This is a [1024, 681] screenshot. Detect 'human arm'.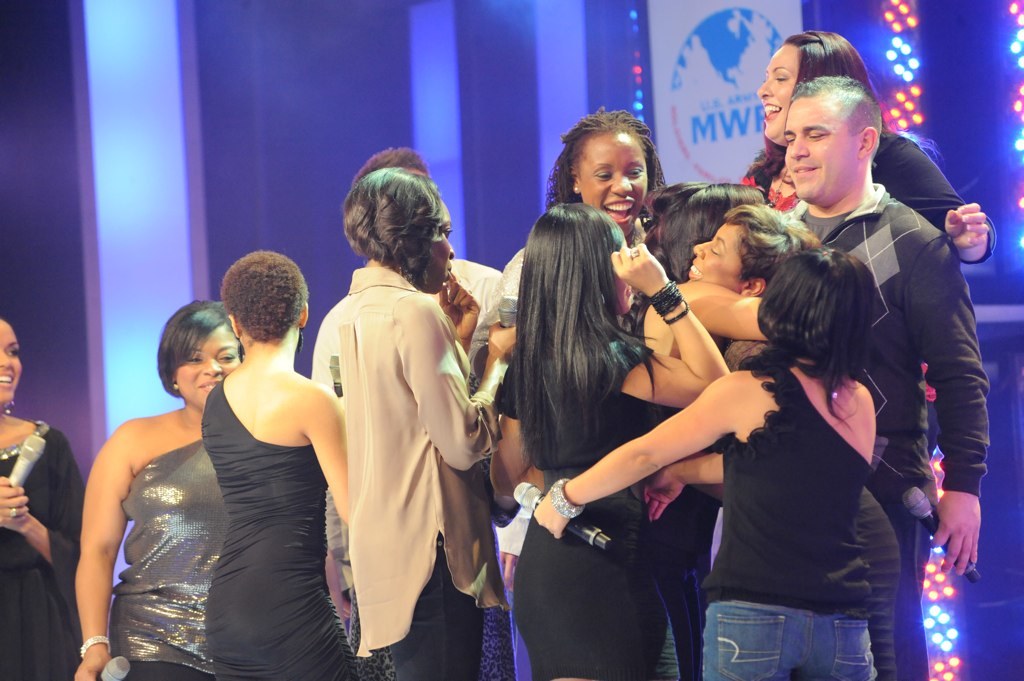
region(888, 129, 1009, 274).
